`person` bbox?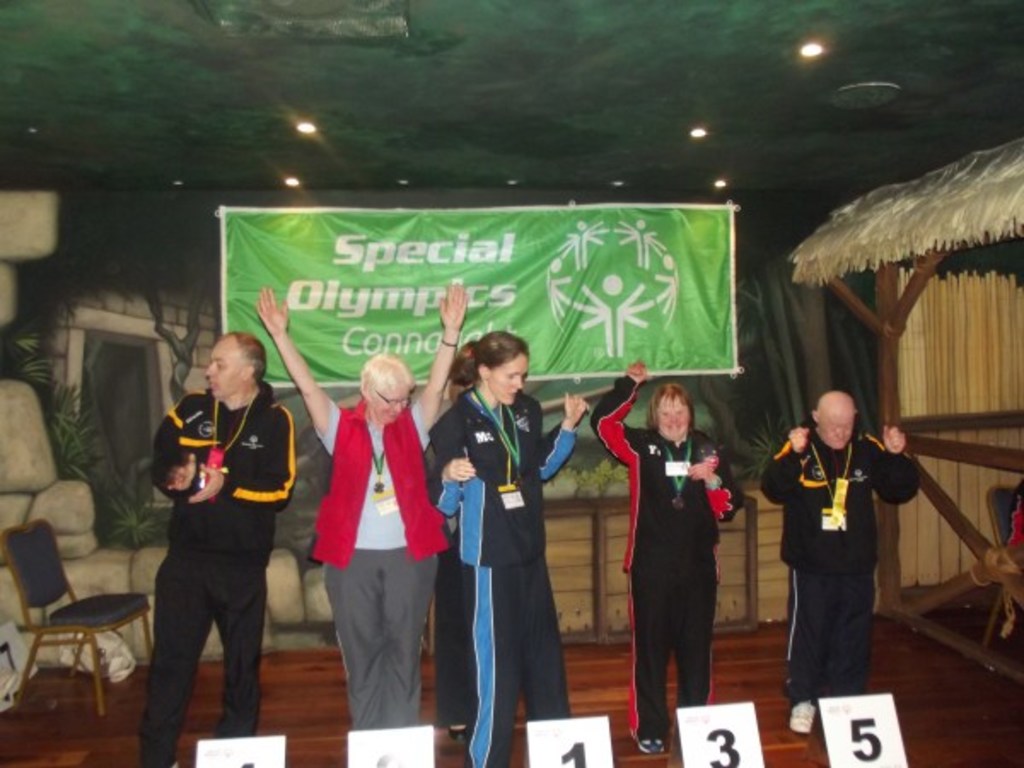
[599, 377, 746, 766]
